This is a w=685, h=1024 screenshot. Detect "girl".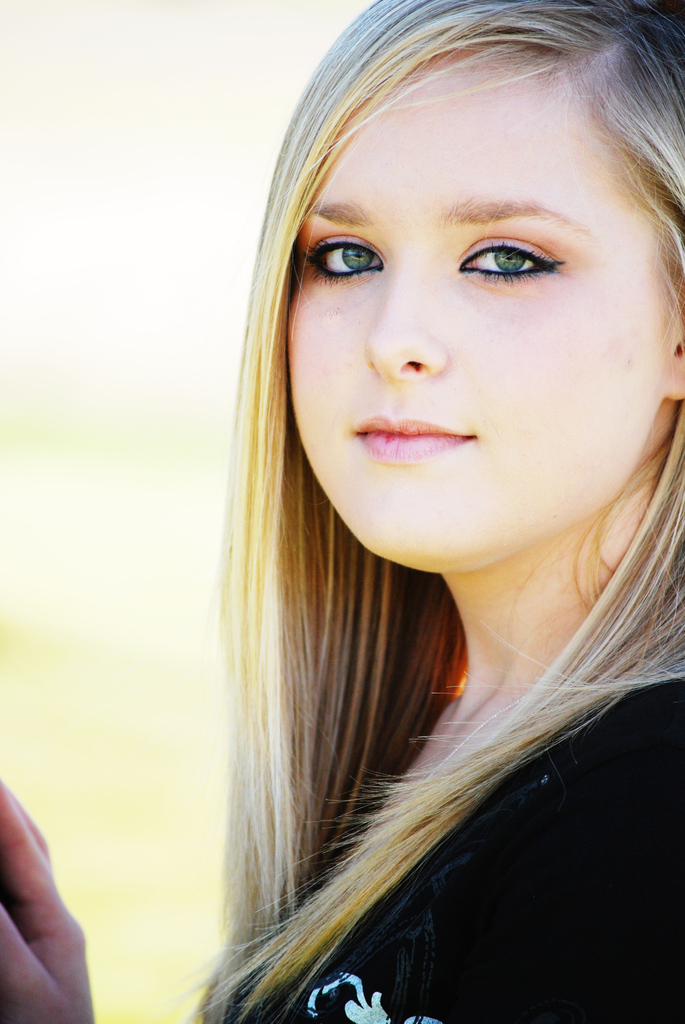
(x1=0, y1=0, x2=684, y2=1023).
